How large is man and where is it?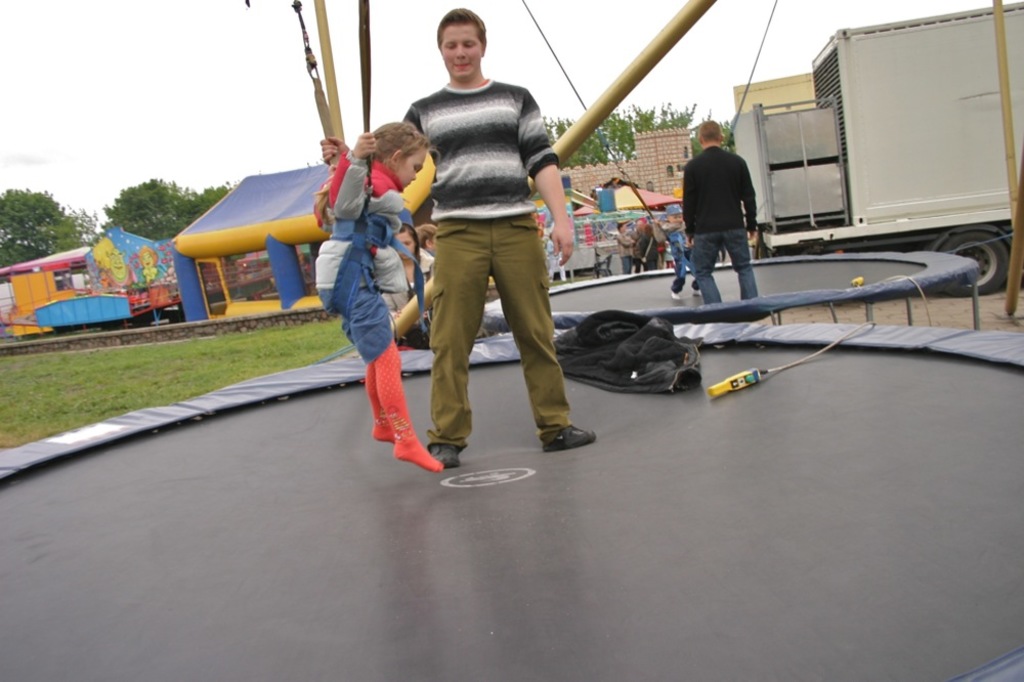
Bounding box: 684,121,776,295.
